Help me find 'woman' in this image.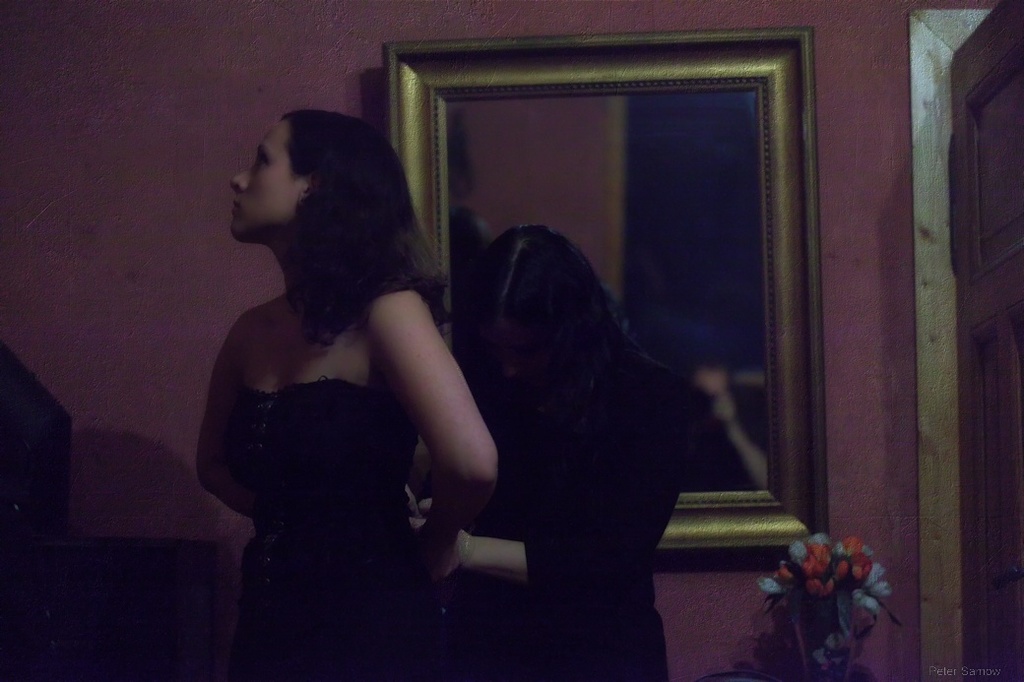
Found it: box(405, 221, 703, 681).
